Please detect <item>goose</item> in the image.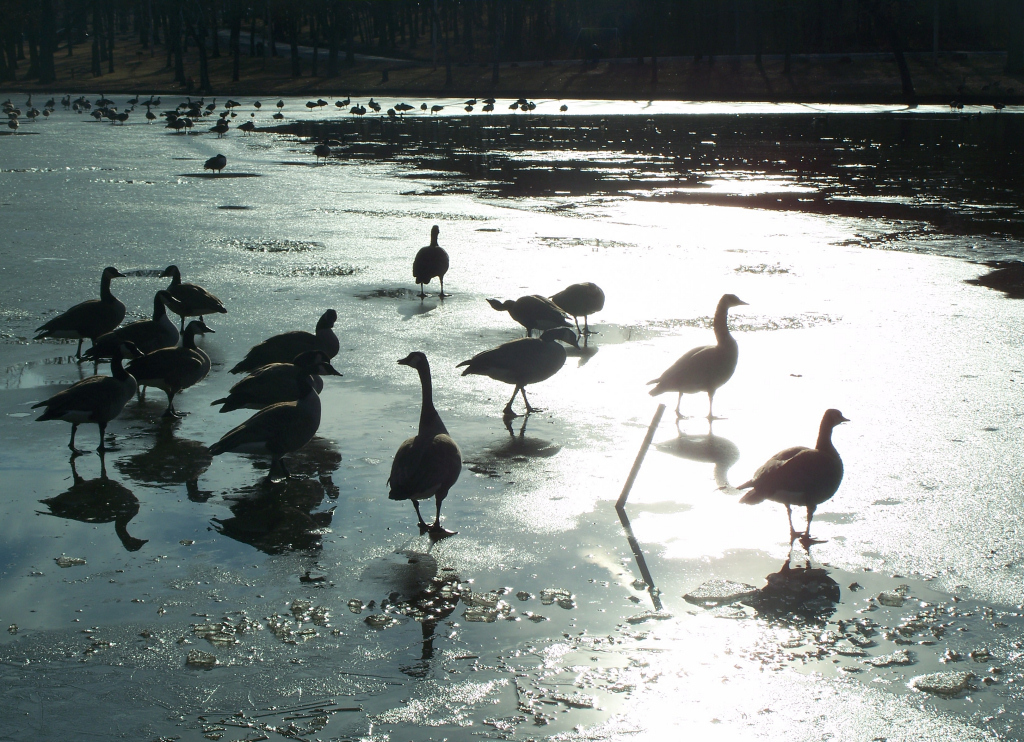
[456, 328, 577, 414].
